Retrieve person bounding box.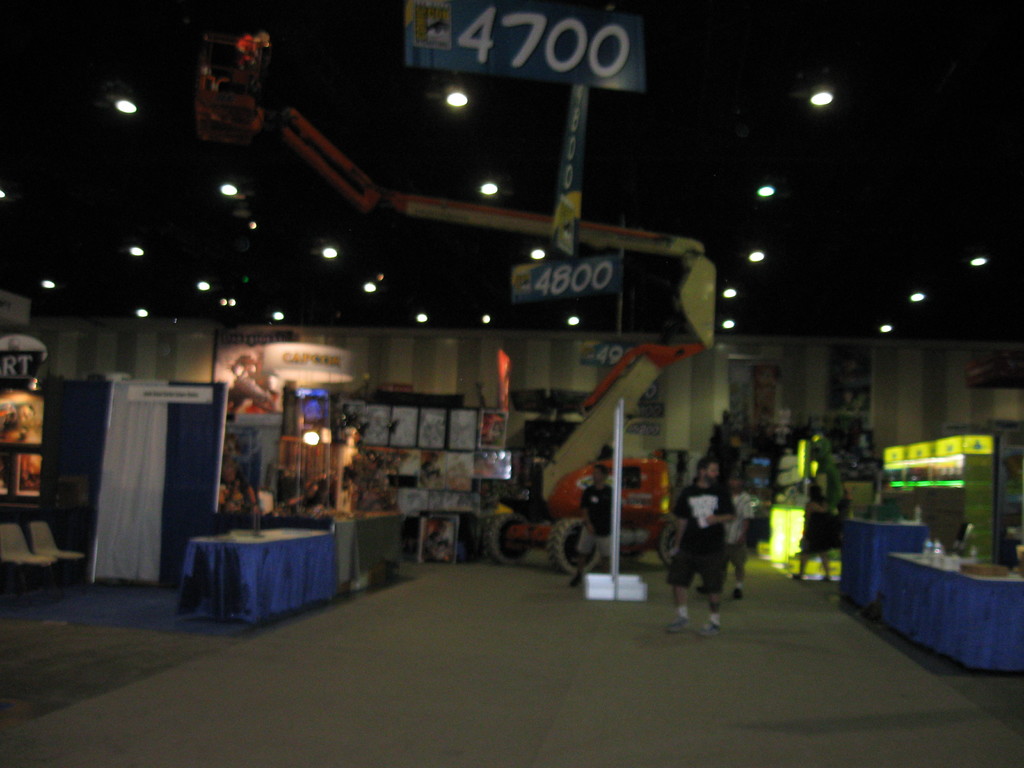
Bounding box: Rect(568, 471, 620, 586).
